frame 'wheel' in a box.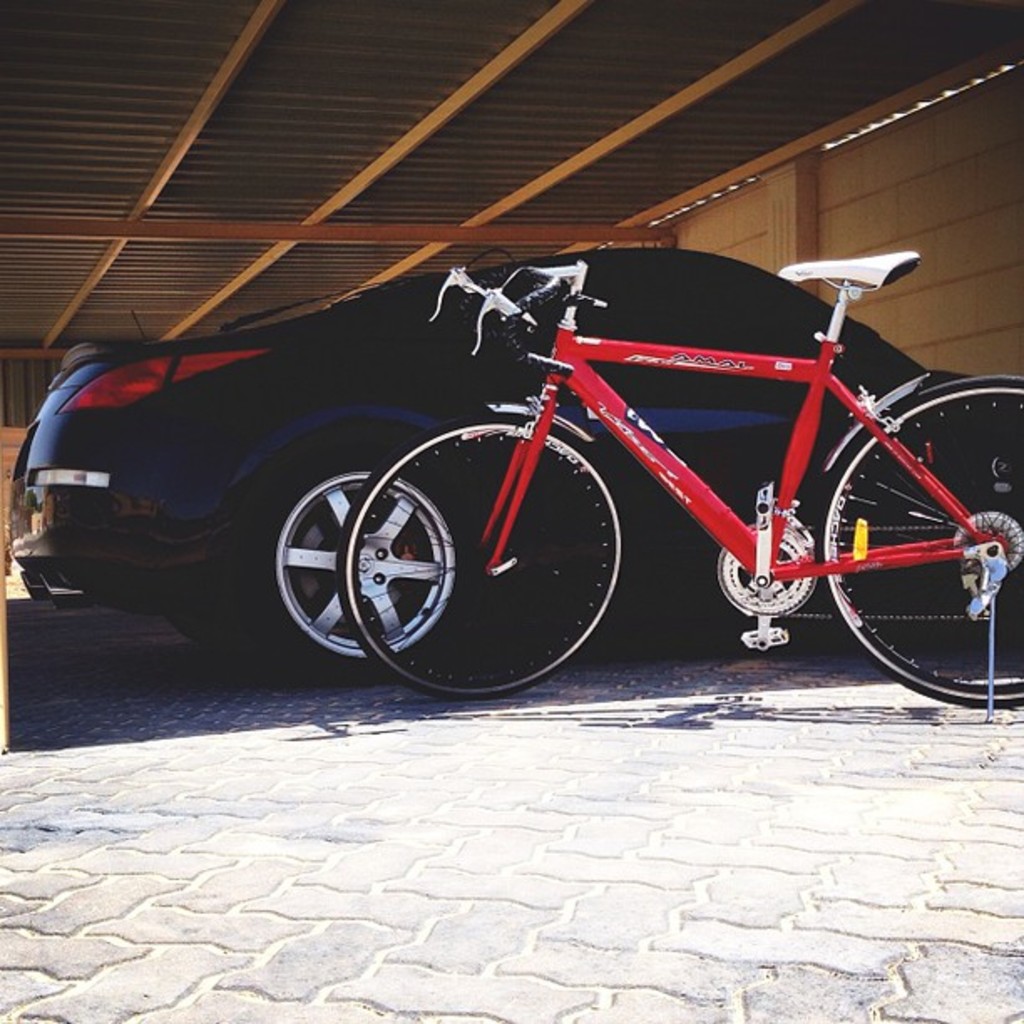
(x1=346, y1=413, x2=631, y2=706).
